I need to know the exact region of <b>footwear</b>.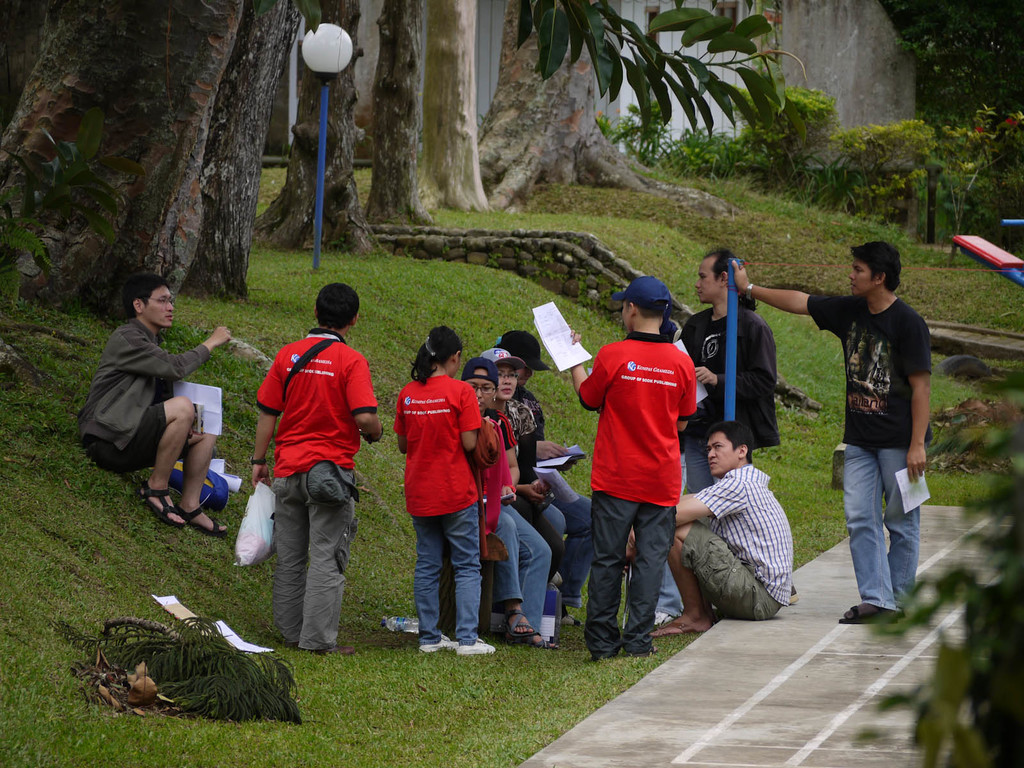
Region: [426,627,452,655].
